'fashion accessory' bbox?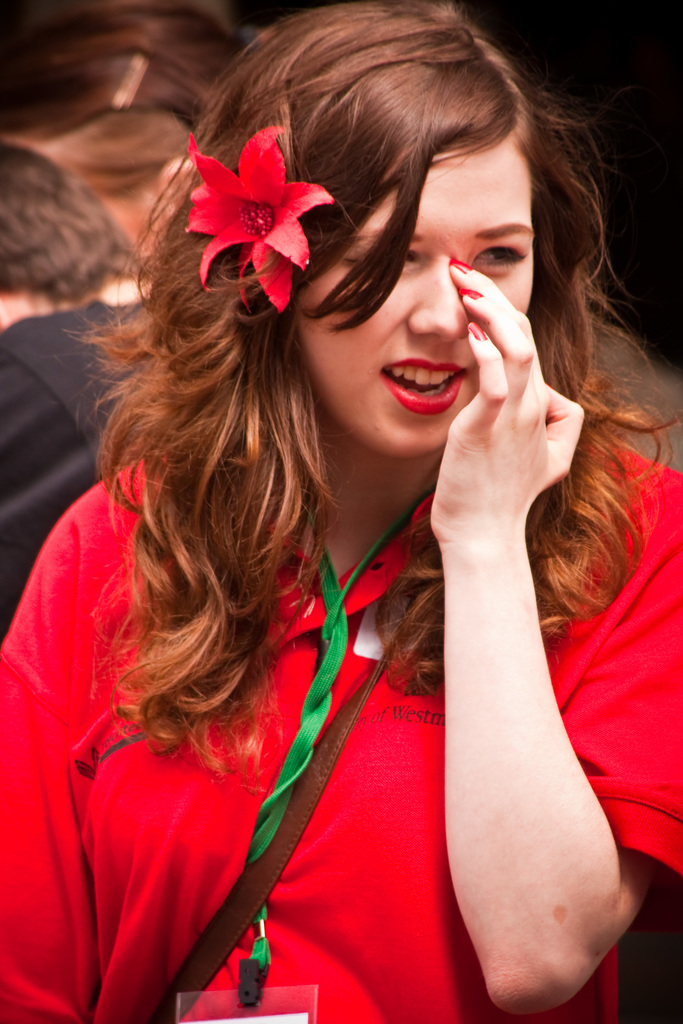
locate(471, 323, 487, 343)
